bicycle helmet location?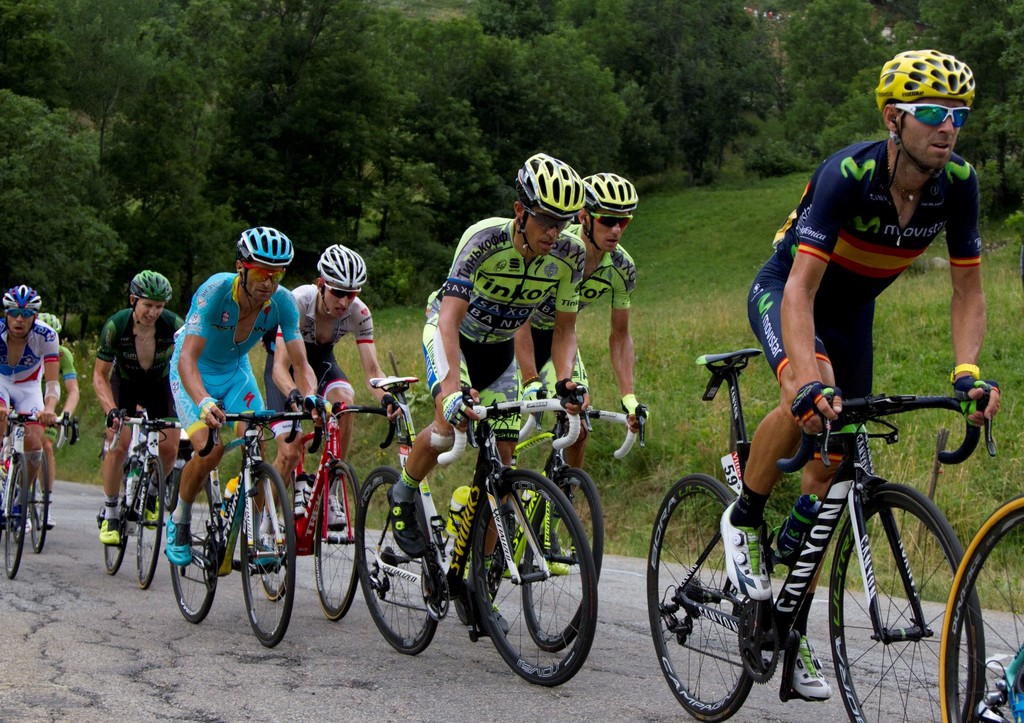
pyautogui.locateOnScreen(516, 153, 585, 213)
